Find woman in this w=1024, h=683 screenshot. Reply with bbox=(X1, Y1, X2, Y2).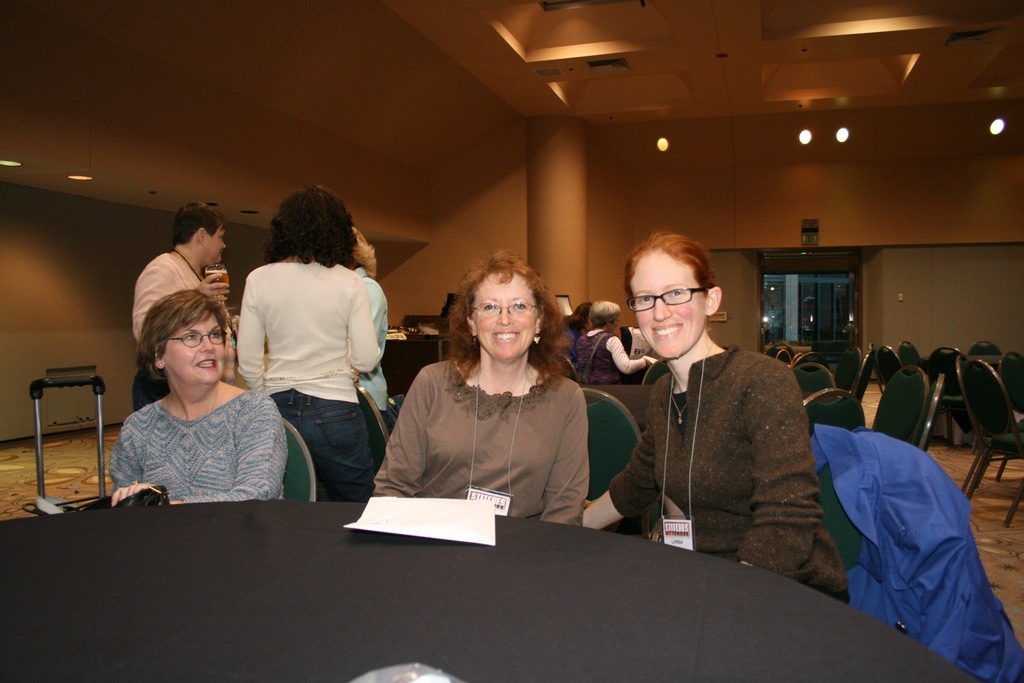
bbox=(365, 251, 593, 524).
